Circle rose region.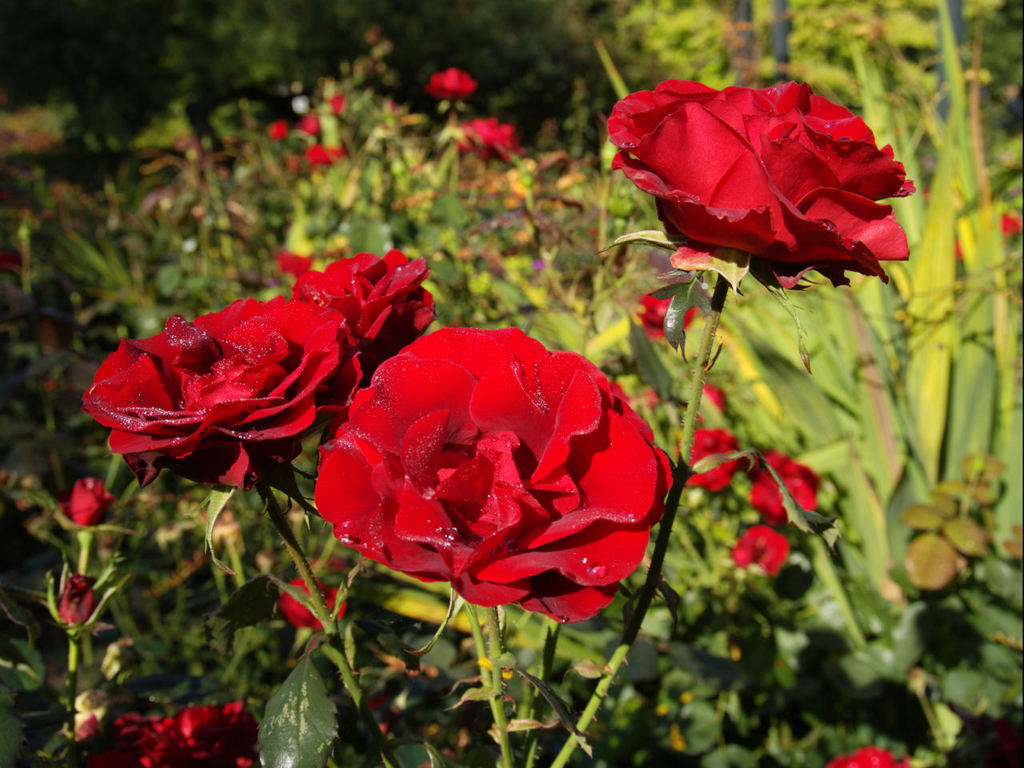
Region: 425, 69, 479, 97.
